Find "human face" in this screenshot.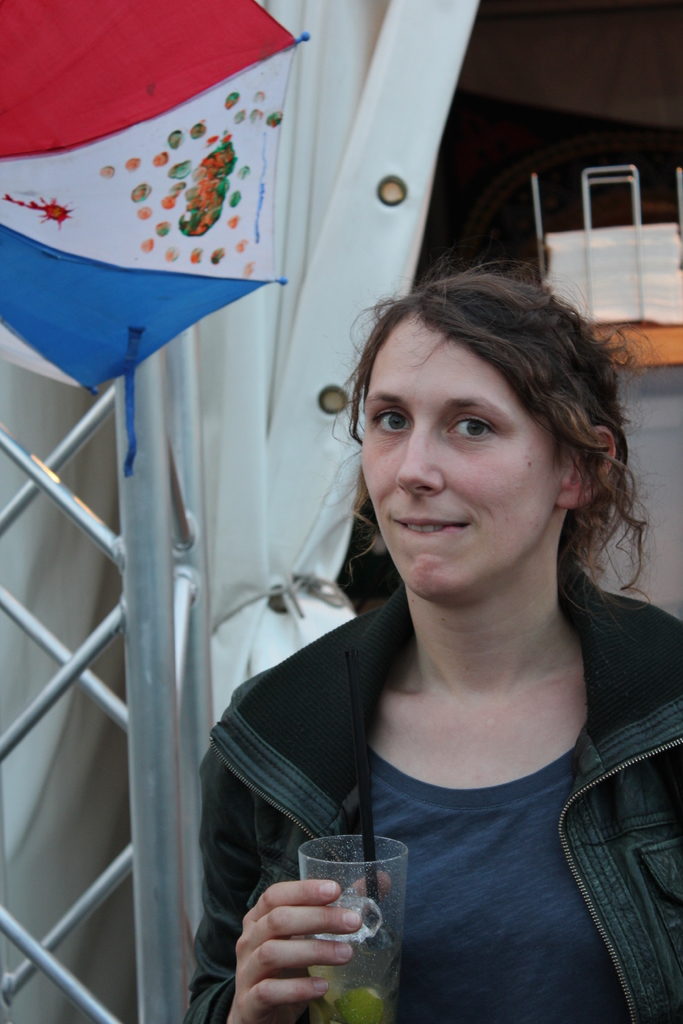
The bounding box for "human face" is [365,318,584,584].
